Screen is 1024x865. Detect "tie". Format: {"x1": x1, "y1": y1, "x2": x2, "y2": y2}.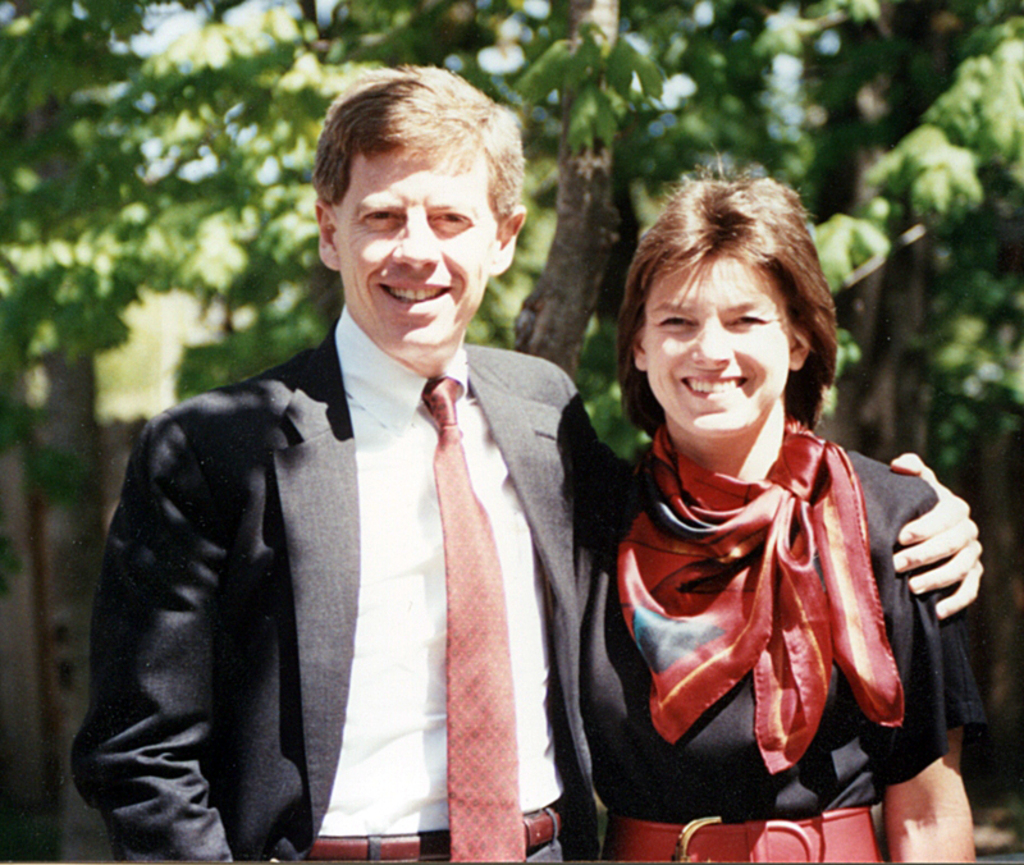
{"x1": 420, "y1": 375, "x2": 529, "y2": 864}.
